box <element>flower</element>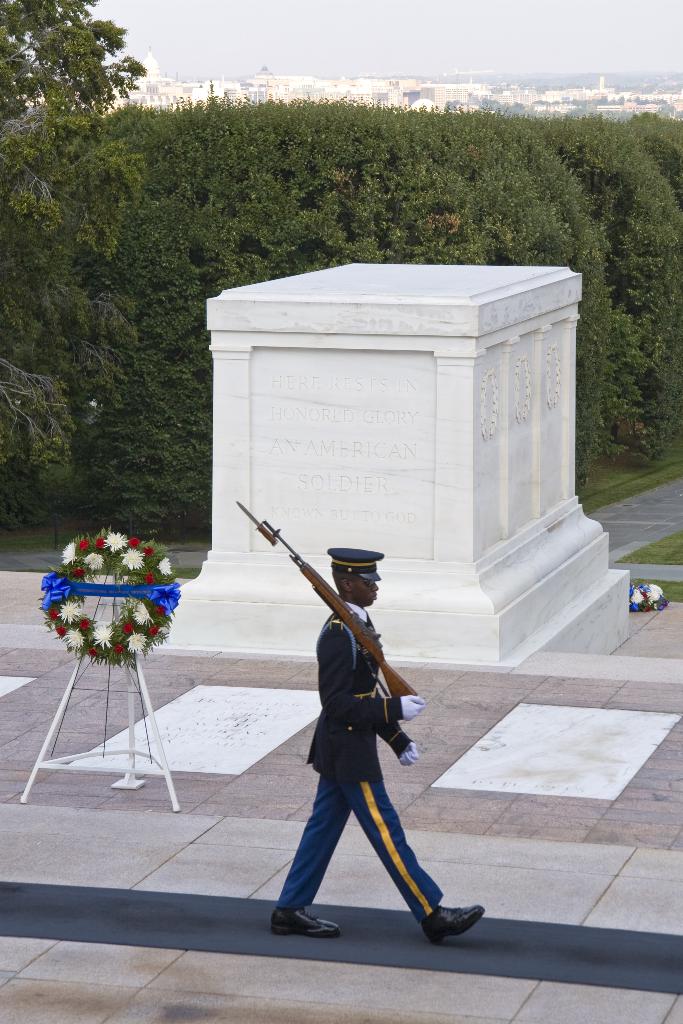
(x1=56, y1=627, x2=89, y2=655)
